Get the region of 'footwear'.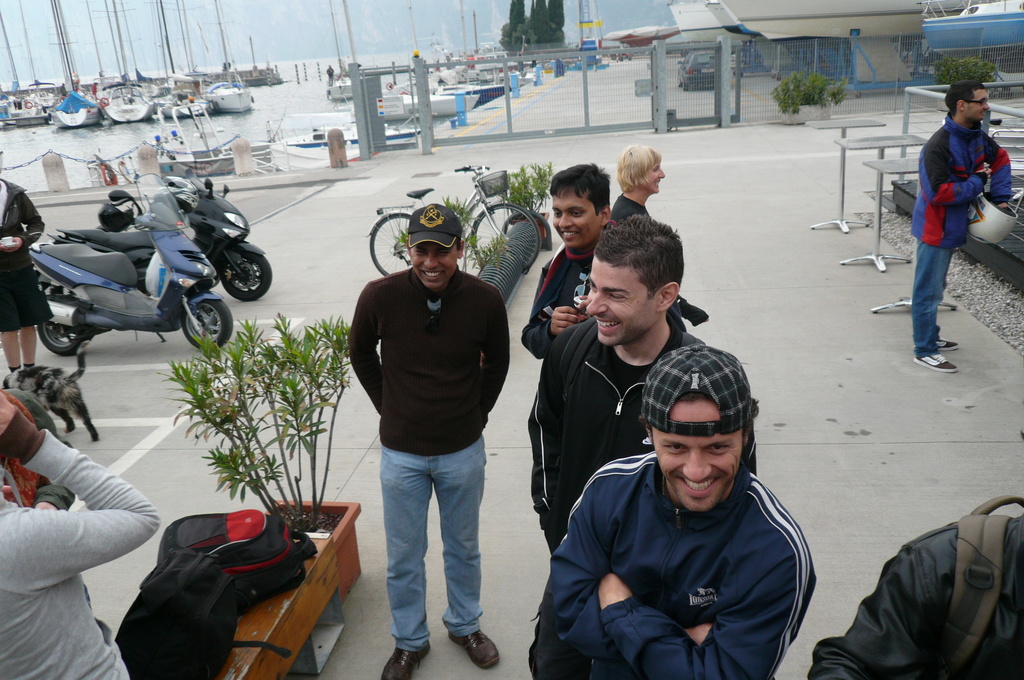
380 645 432 679.
